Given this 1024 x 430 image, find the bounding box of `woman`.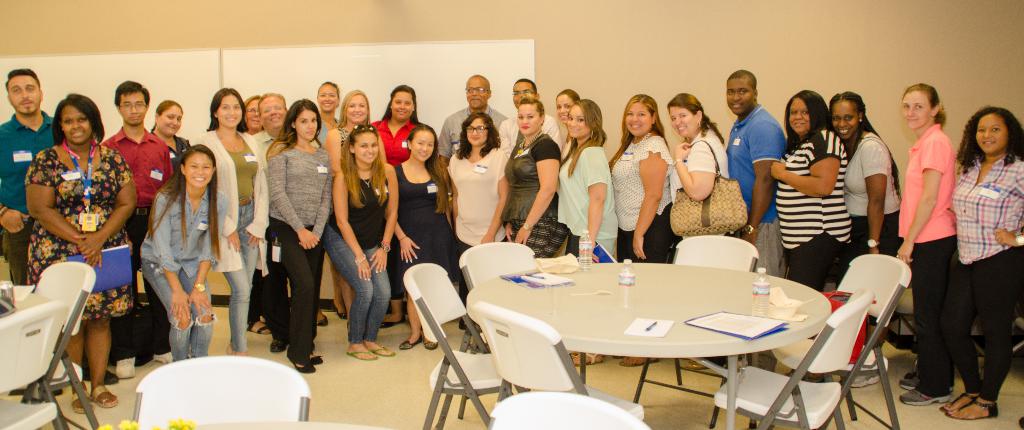
136,144,221,356.
